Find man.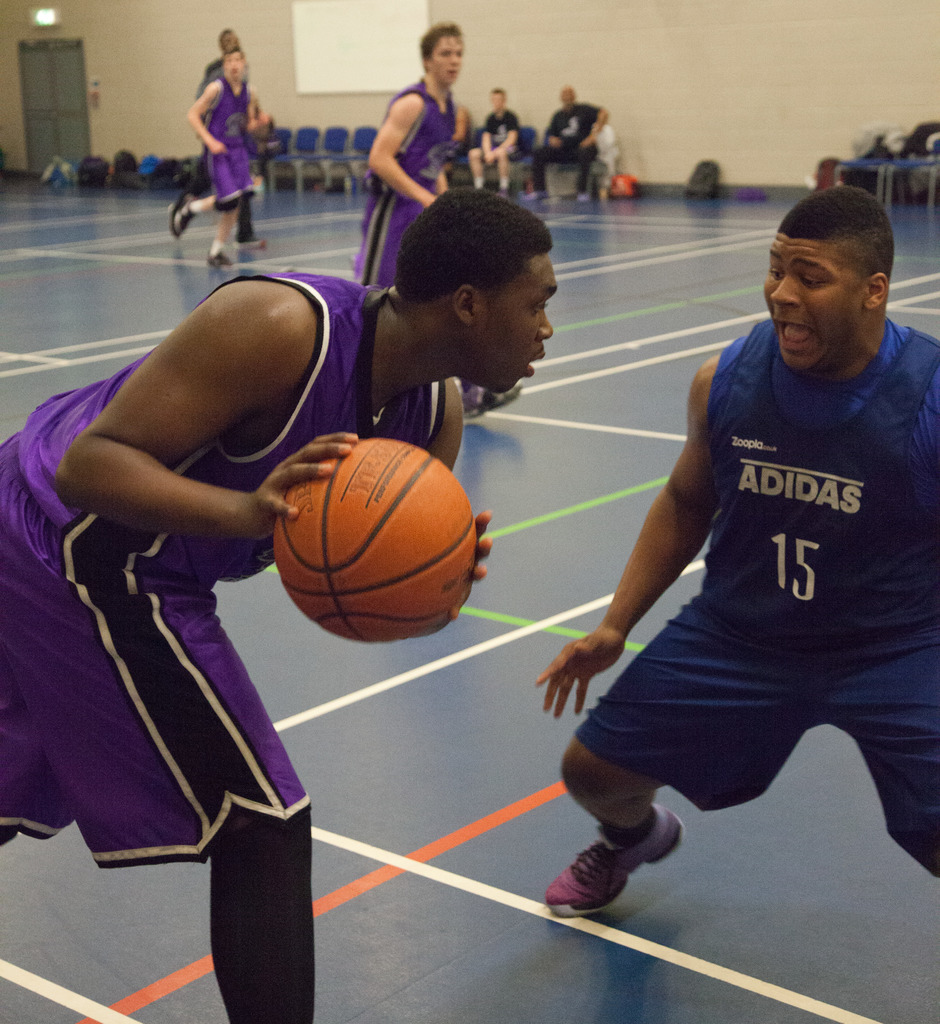
select_region(529, 88, 610, 200).
